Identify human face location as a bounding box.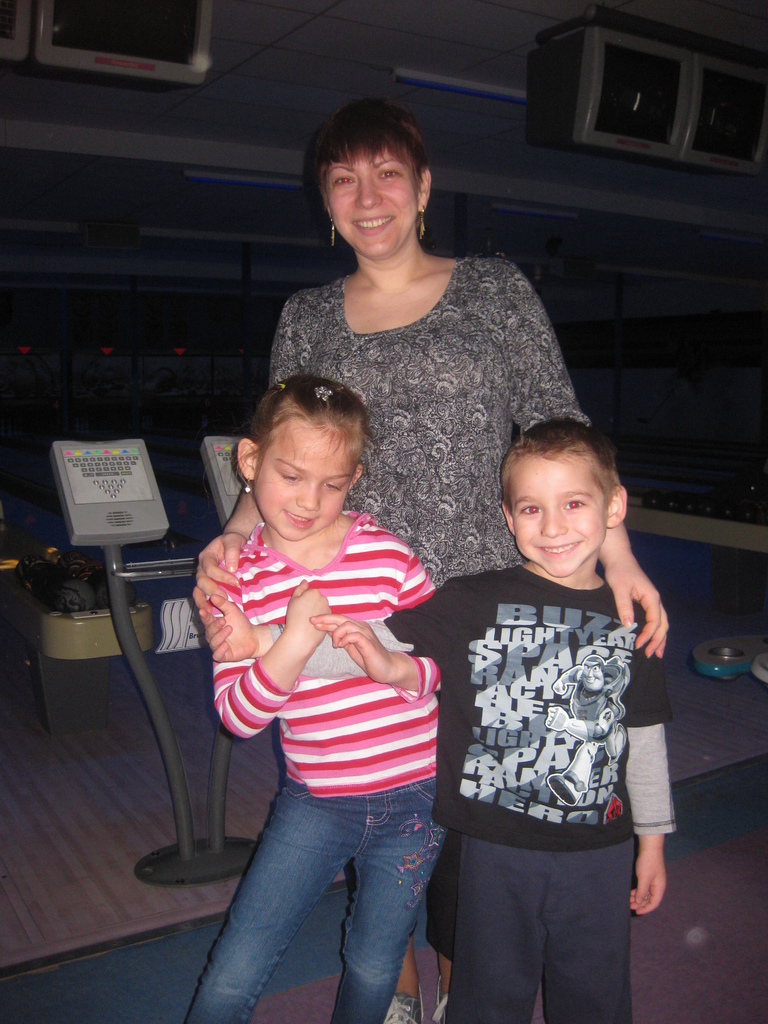
245:421:348:538.
